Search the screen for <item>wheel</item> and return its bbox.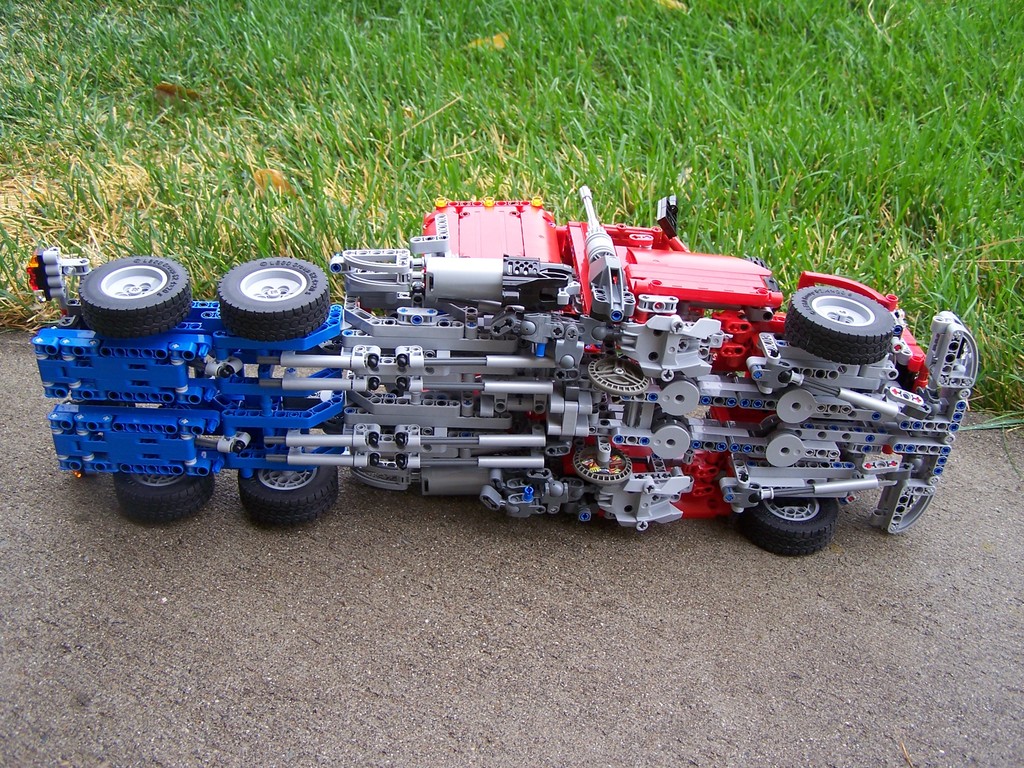
Found: box(583, 352, 653, 397).
